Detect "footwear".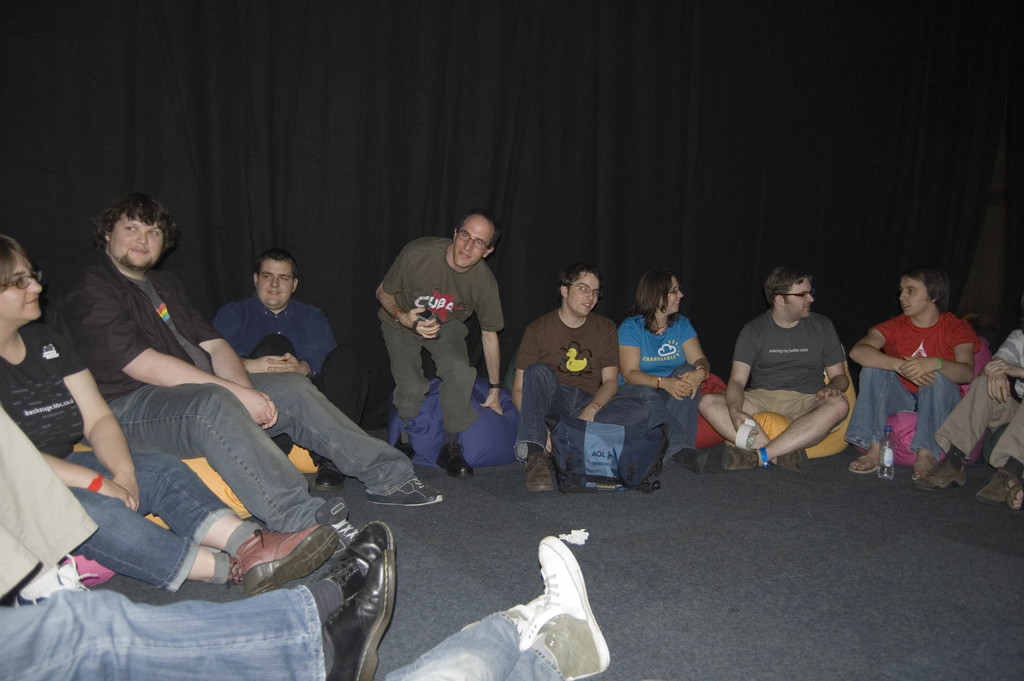
Detected at (721,446,760,475).
